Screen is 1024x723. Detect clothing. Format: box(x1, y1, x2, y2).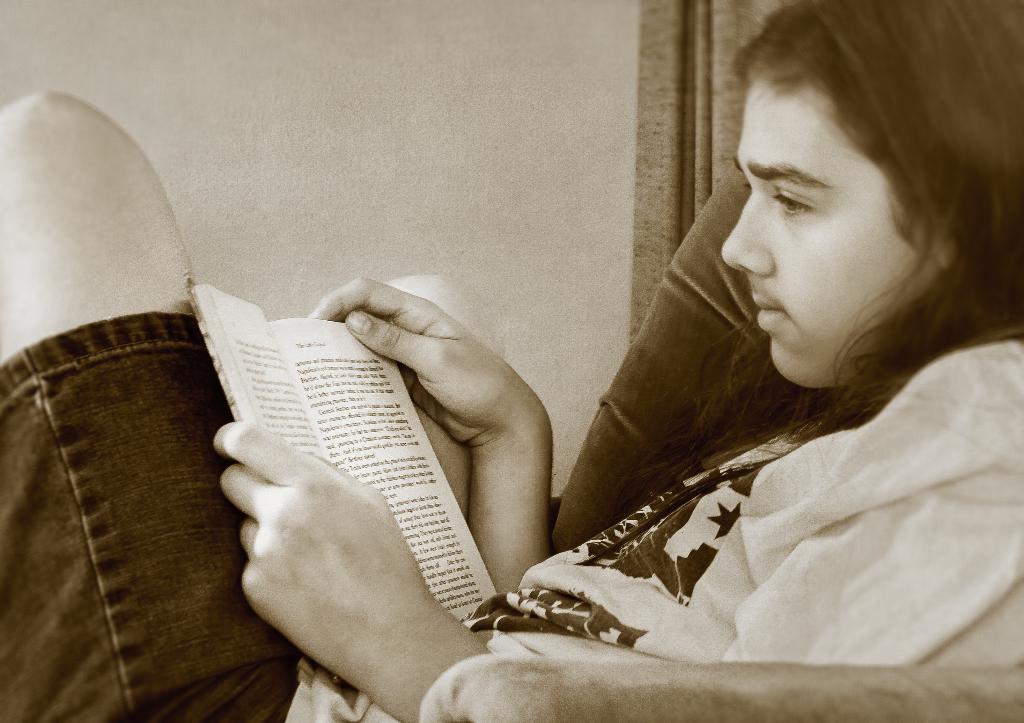
box(0, 309, 304, 722).
